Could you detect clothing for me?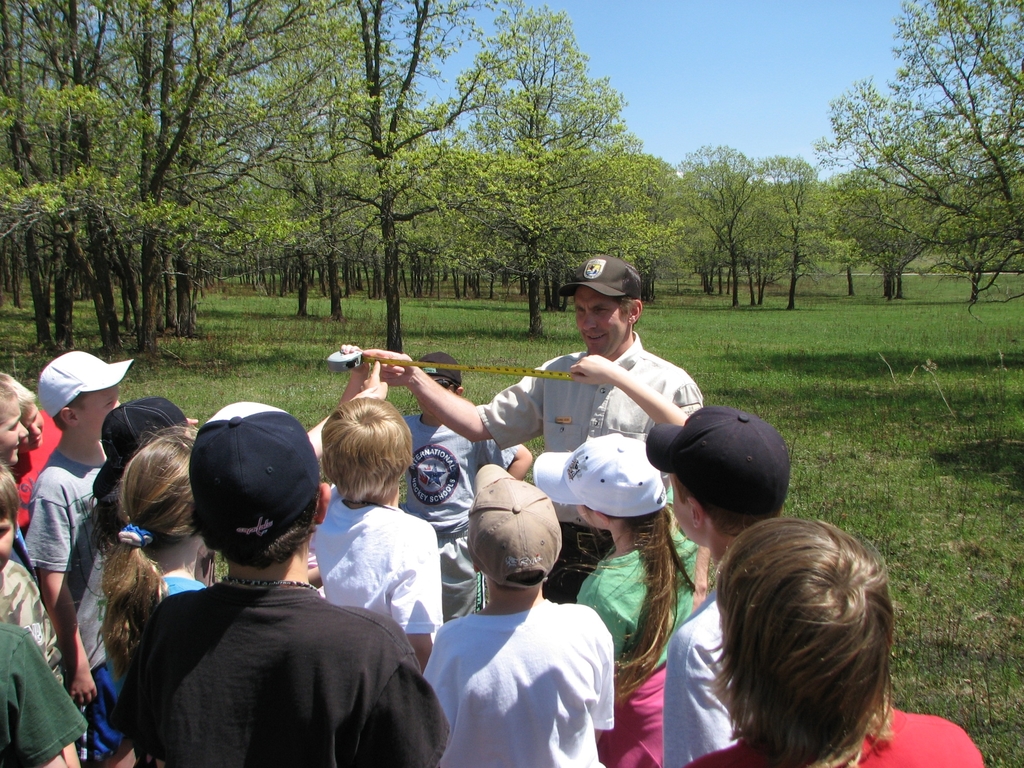
Detection result: detection(687, 703, 988, 767).
